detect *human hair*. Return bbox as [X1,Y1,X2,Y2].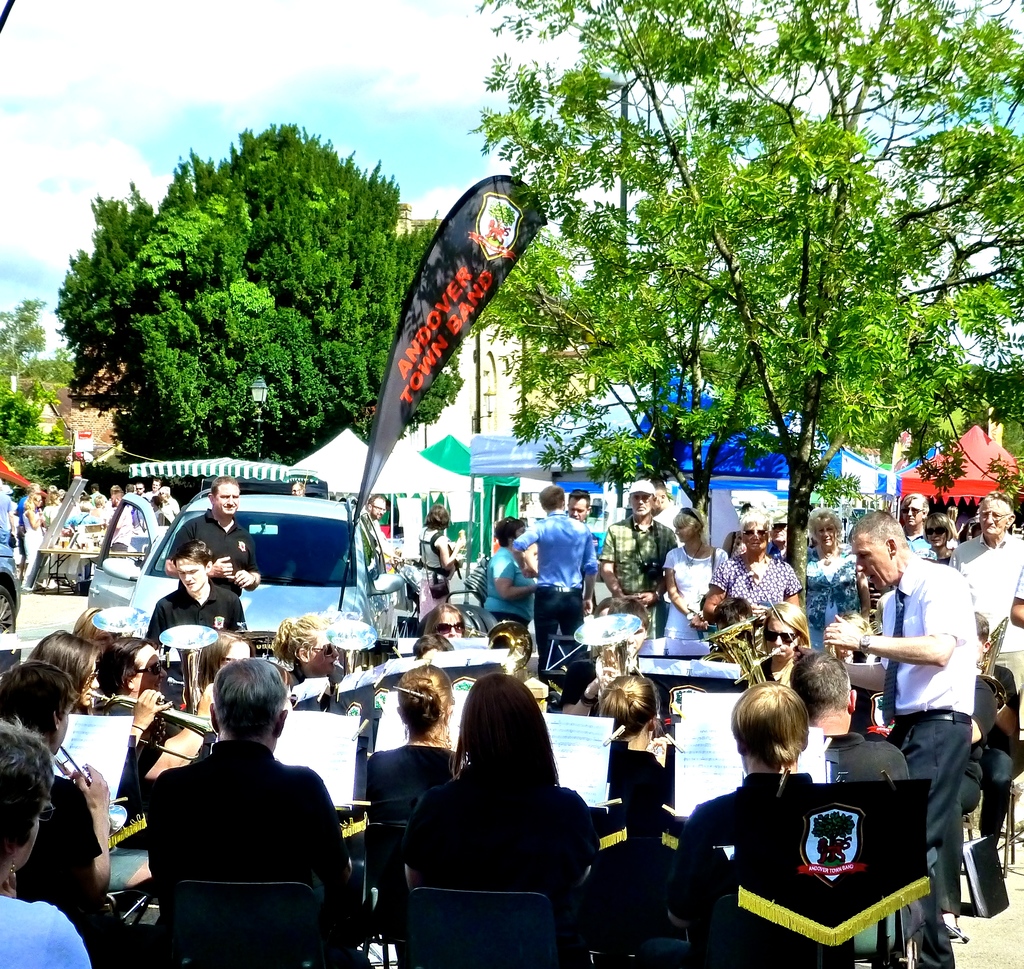
[420,598,465,638].
